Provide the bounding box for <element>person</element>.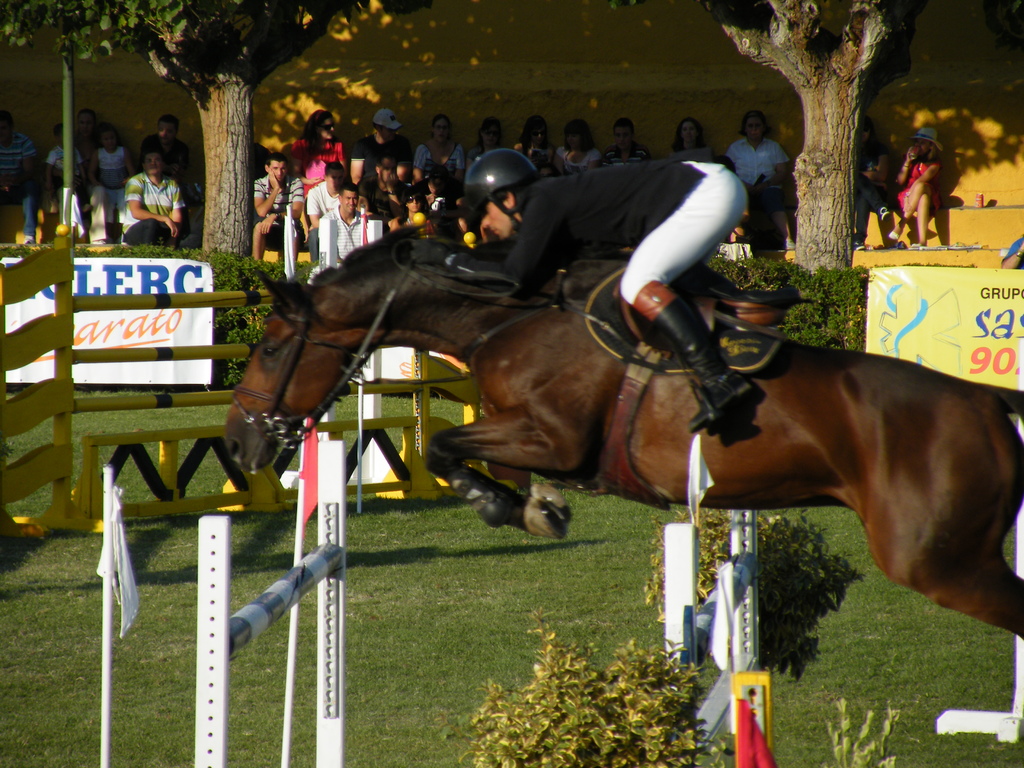
[891,127,940,247].
